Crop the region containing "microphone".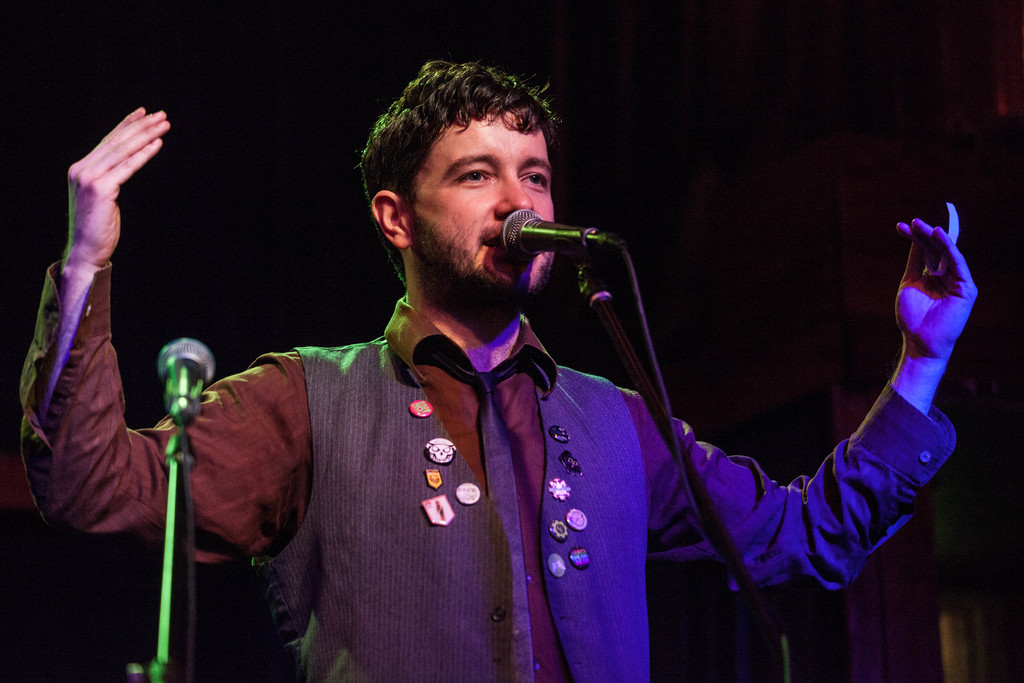
Crop region: [155,334,221,436].
